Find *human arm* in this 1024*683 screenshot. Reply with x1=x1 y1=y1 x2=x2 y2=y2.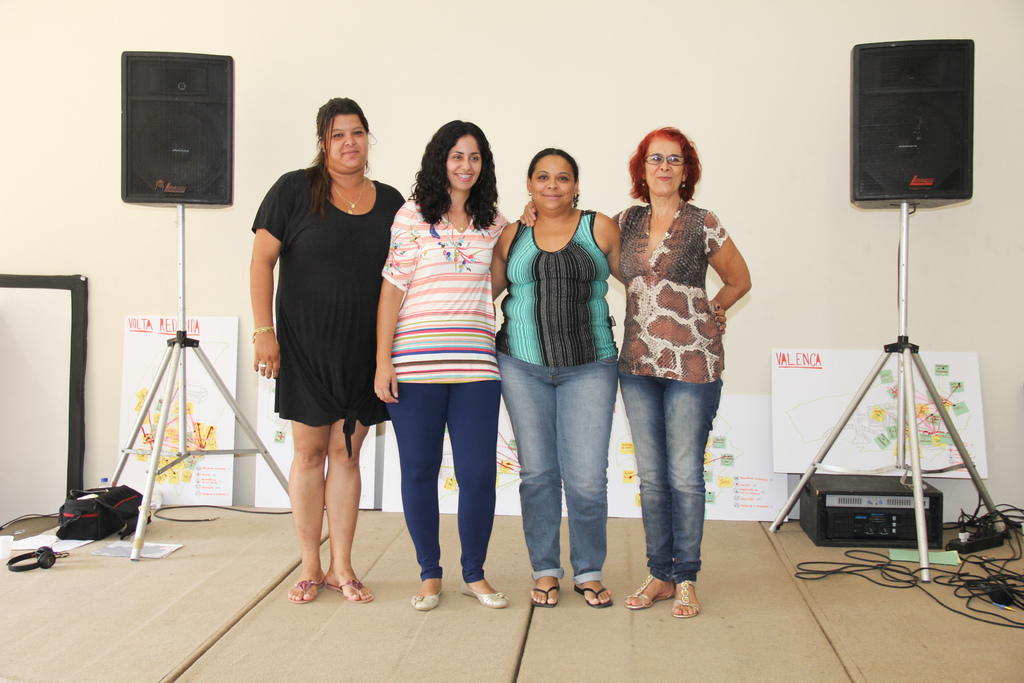
x1=488 y1=215 x2=516 y2=302.
